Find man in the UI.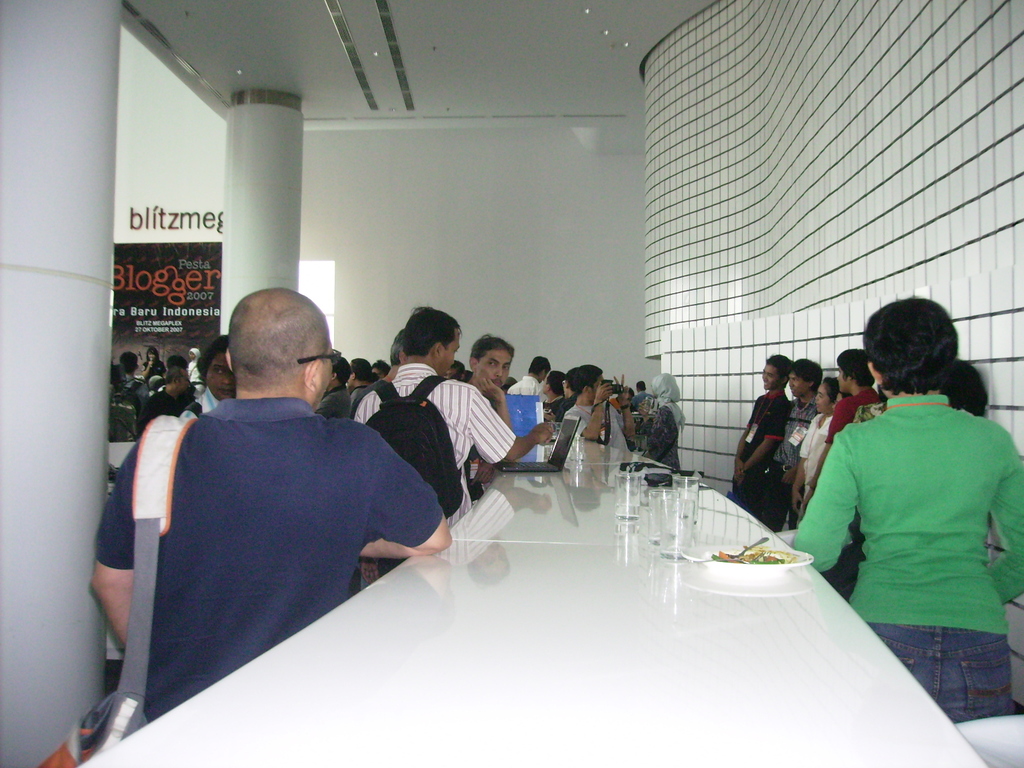
UI element at pyautogui.locateOnScreen(504, 358, 551, 397).
